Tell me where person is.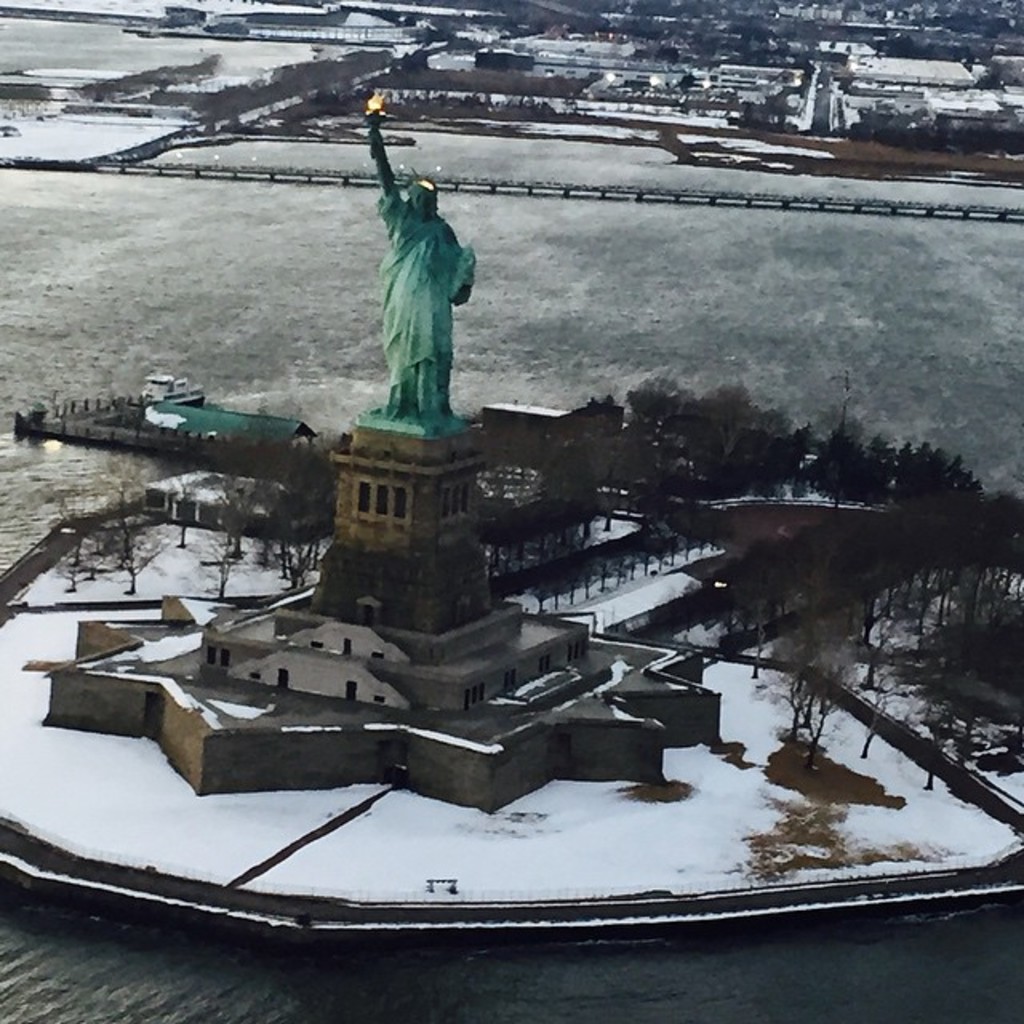
person is at 358:99:478:426.
